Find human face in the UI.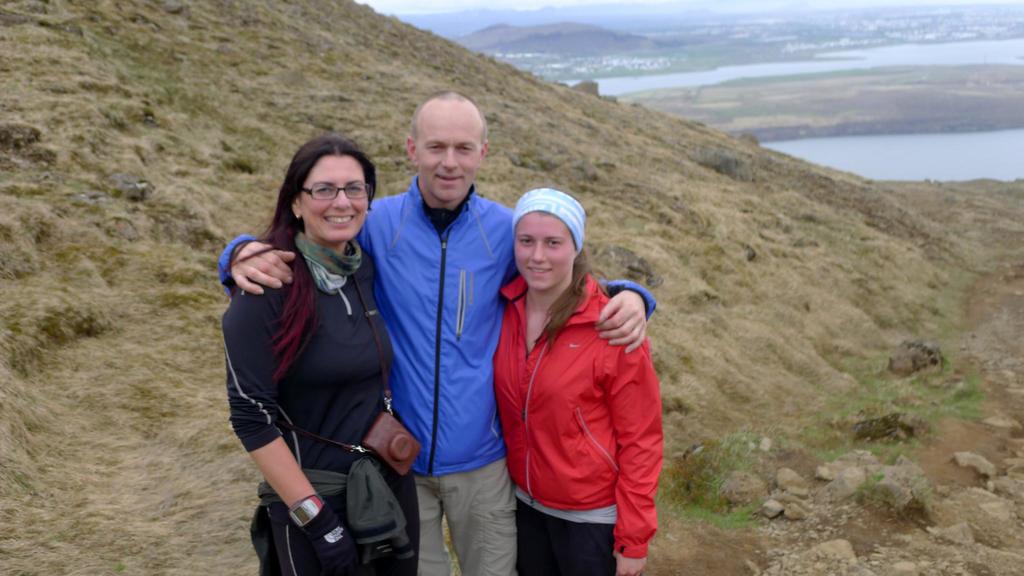
UI element at BBox(412, 108, 488, 209).
